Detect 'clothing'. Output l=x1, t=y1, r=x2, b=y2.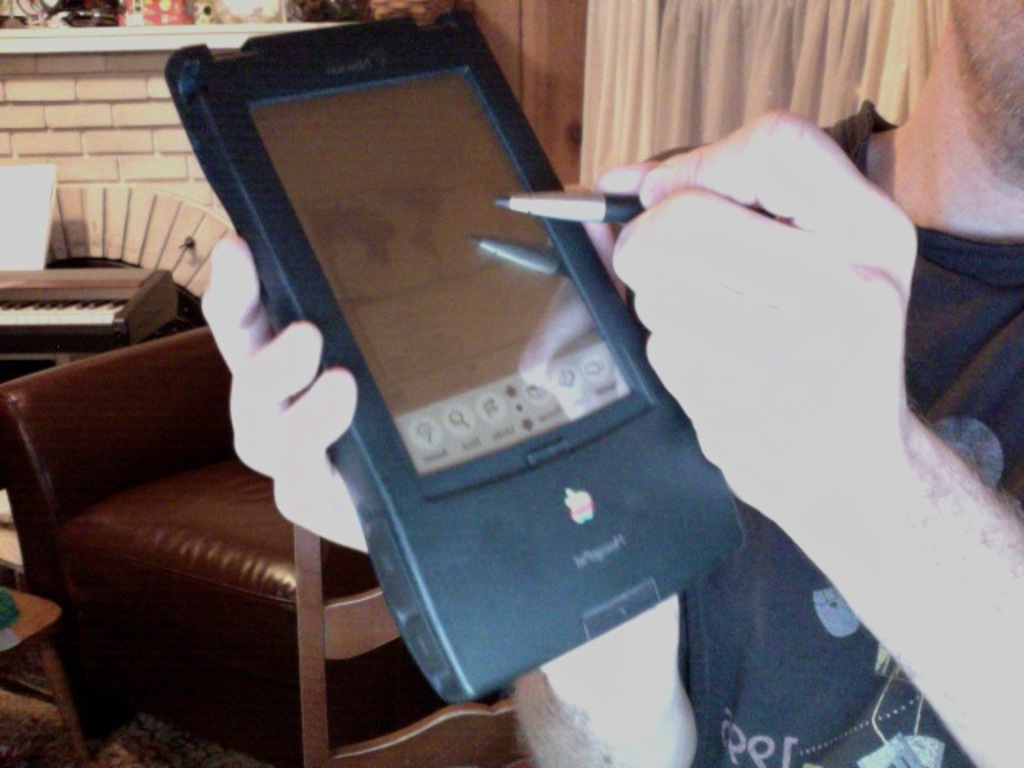
l=589, t=80, r=1003, b=730.
